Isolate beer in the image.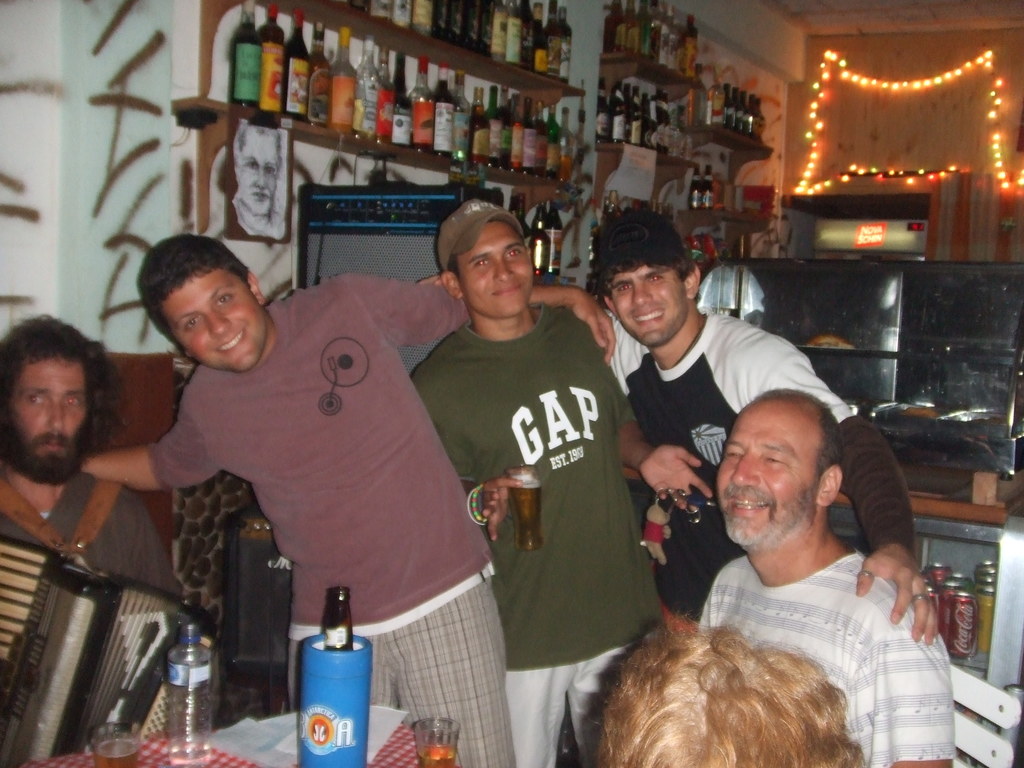
Isolated region: rect(328, 33, 363, 132).
